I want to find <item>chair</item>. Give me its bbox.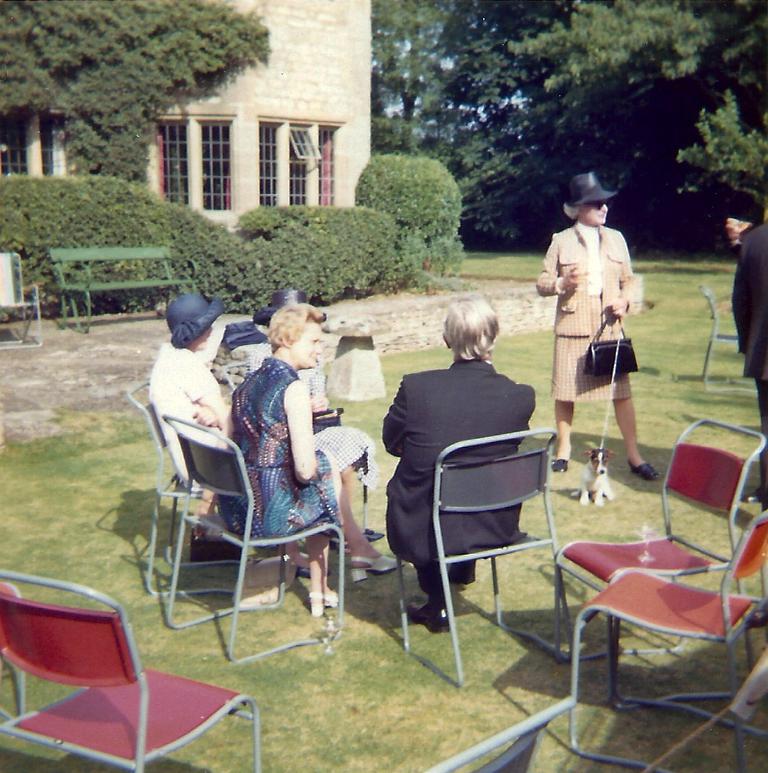
<box>130,381,304,595</box>.
